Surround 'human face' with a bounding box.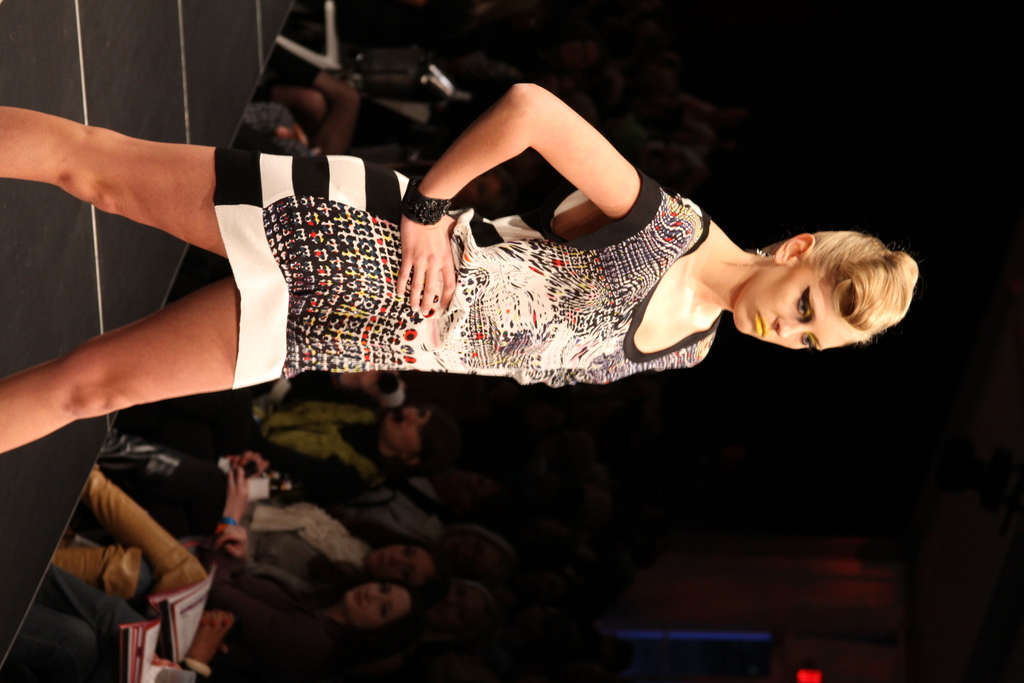
<box>337,585,410,634</box>.
